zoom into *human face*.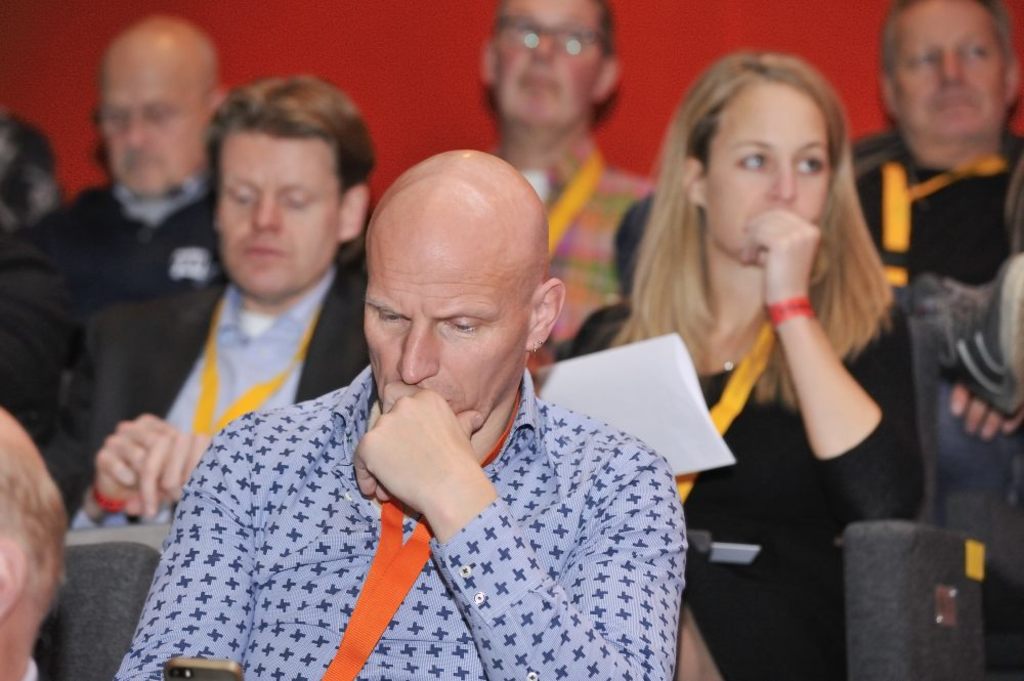
Zoom target: Rect(895, 0, 1001, 135).
